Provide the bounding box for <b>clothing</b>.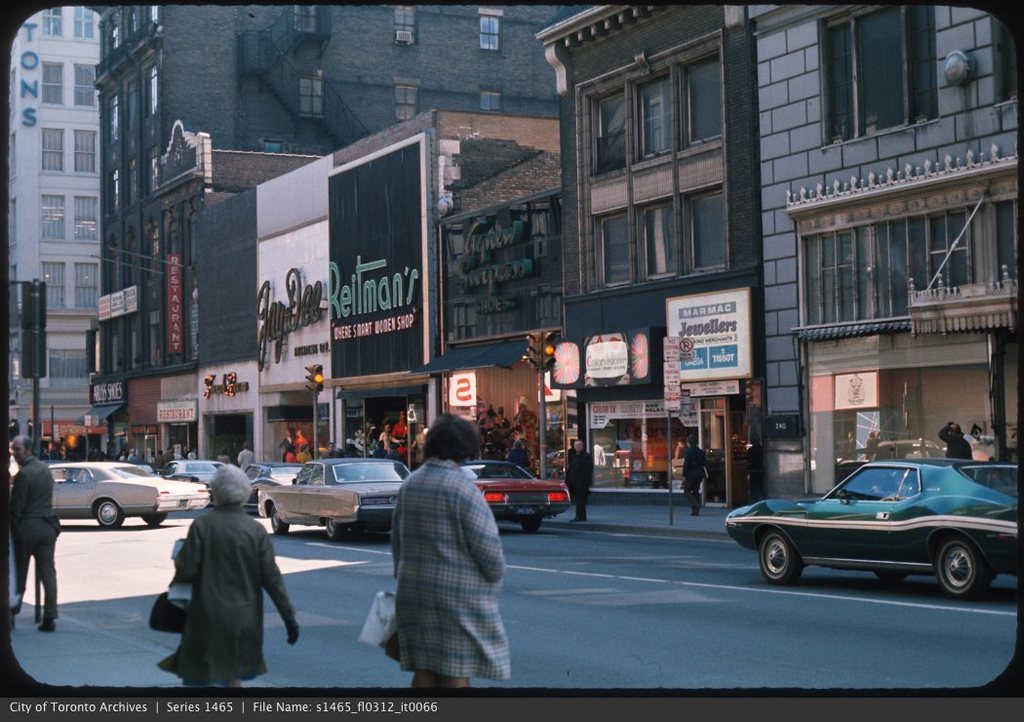
rect(378, 426, 399, 456).
